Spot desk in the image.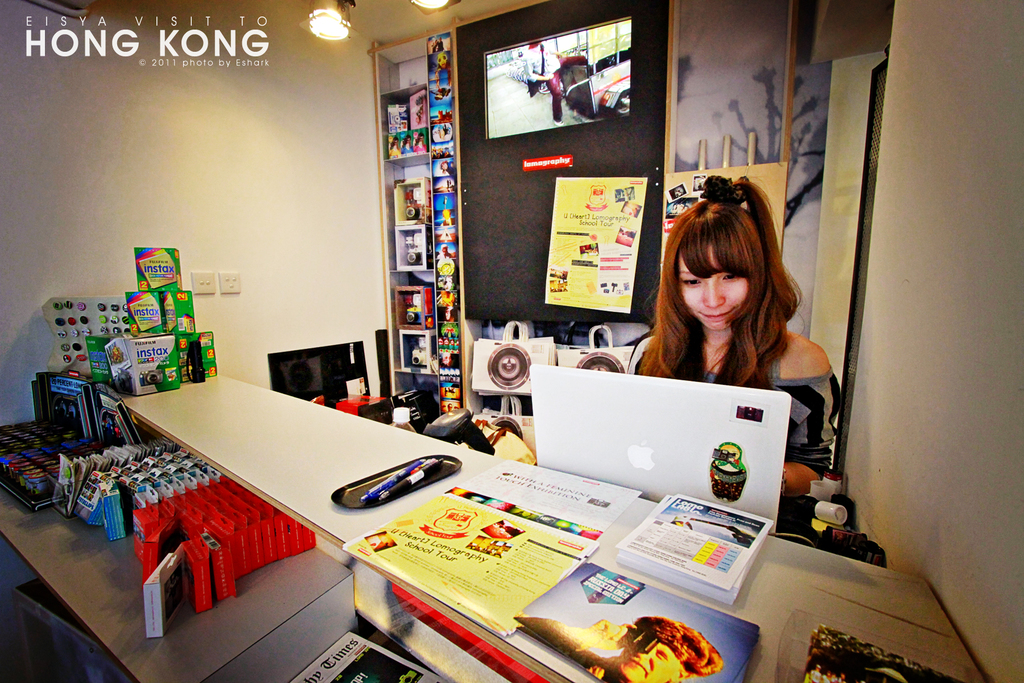
desk found at {"x1": 122, "y1": 379, "x2": 984, "y2": 682}.
